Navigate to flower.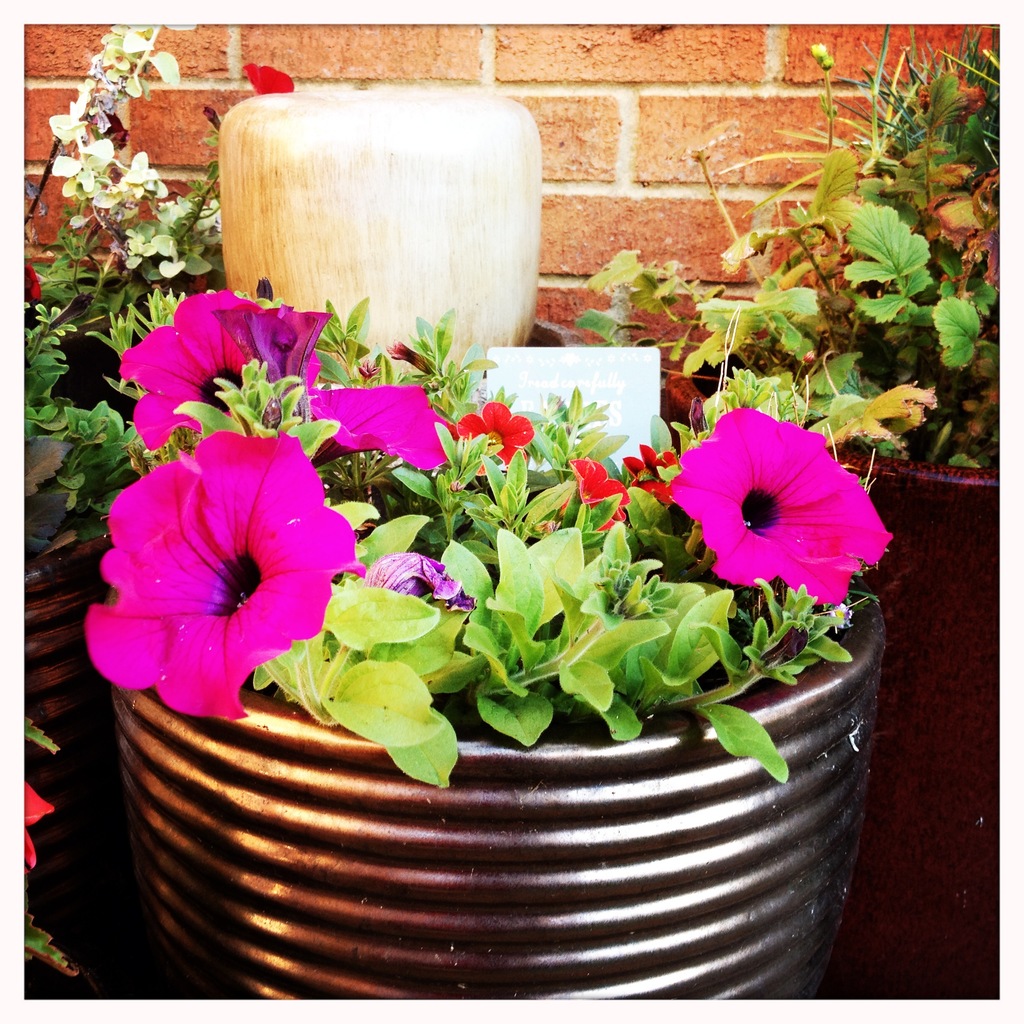
Navigation target: [619,442,669,502].
